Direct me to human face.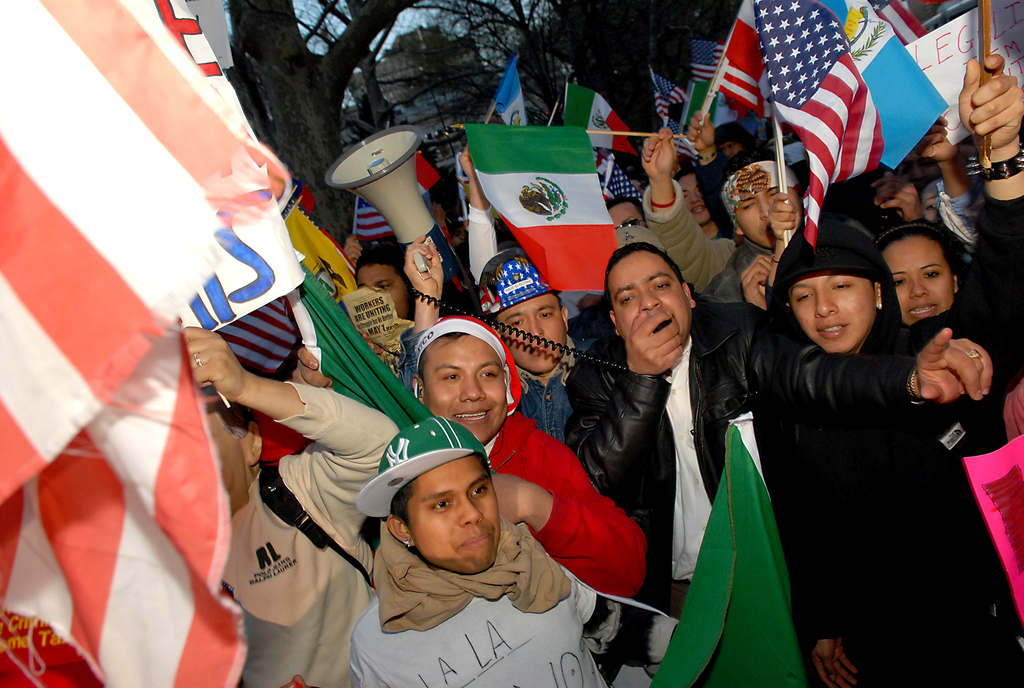
Direction: <box>358,262,408,316</box>.
